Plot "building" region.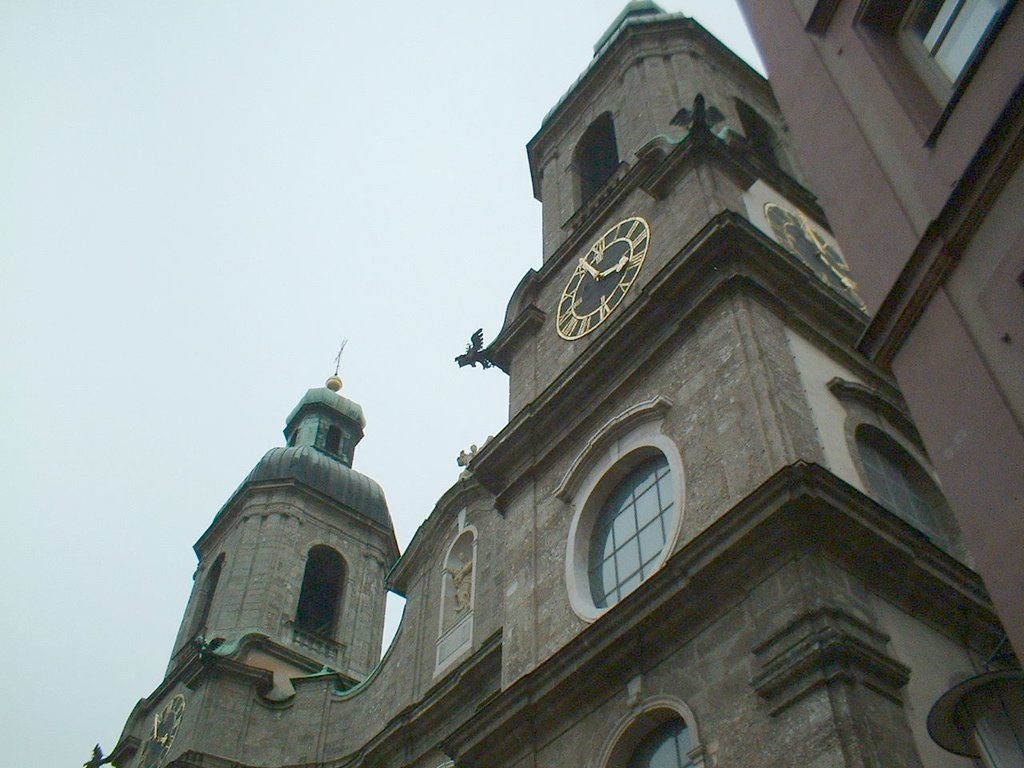
Plotted at [left=82, top=0, right=1023, bottom=767].
